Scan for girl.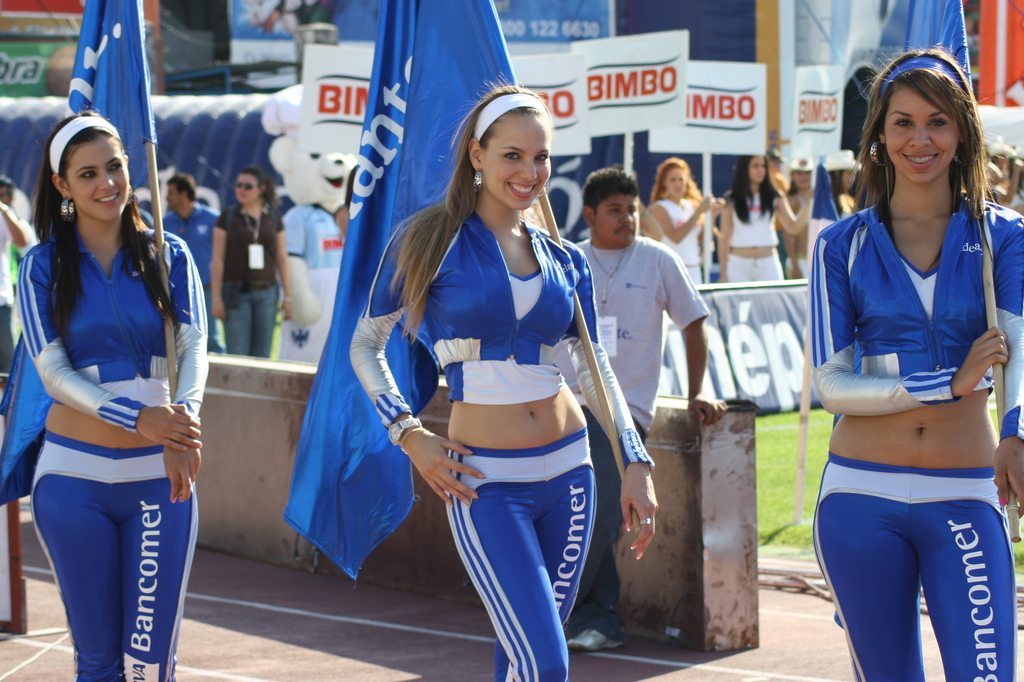
Scan result: rect(778, 155, 814, 278).
